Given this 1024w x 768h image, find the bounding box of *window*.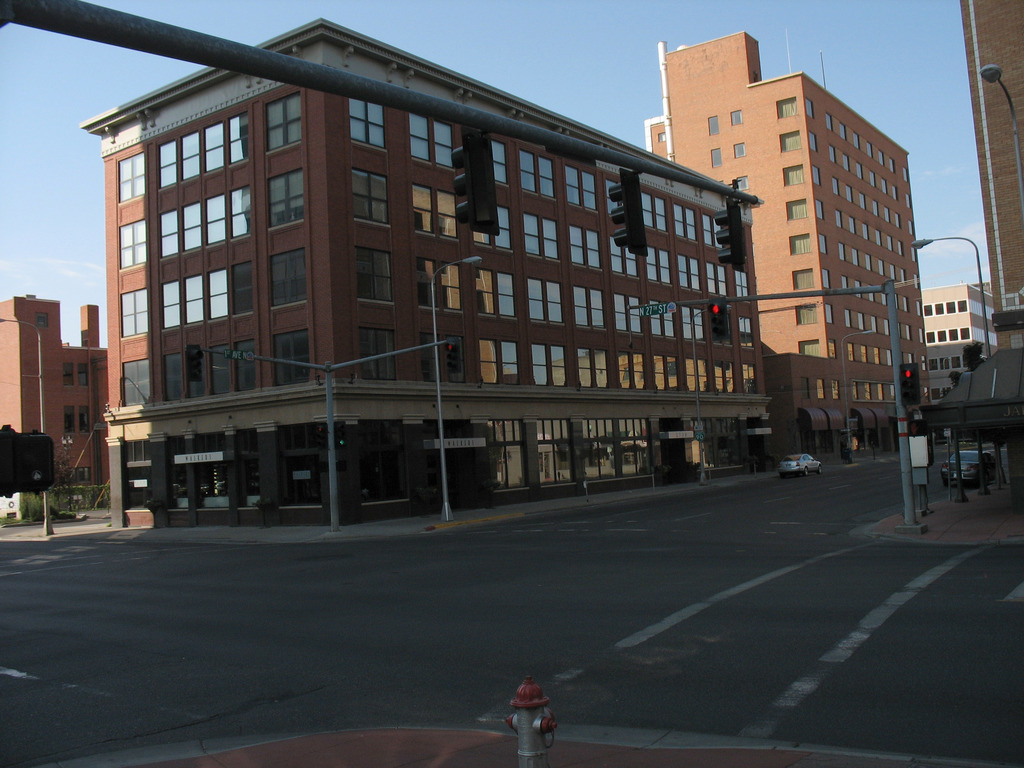
crop(886, 349, 892, 364).
